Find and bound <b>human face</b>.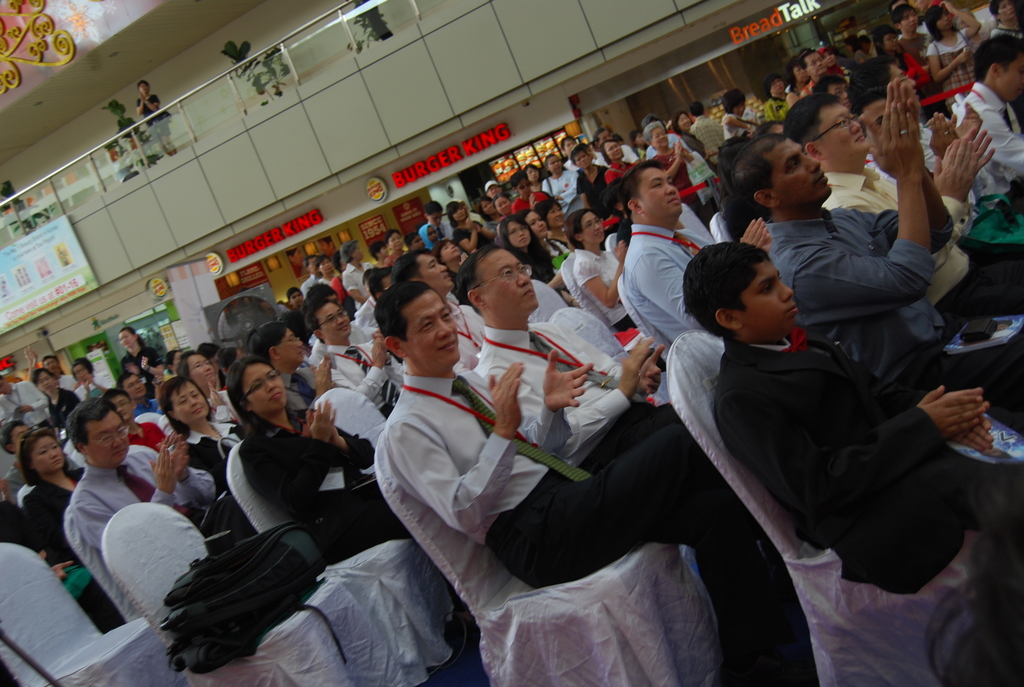
Bound: crop(995, 51, 1023, 113).
